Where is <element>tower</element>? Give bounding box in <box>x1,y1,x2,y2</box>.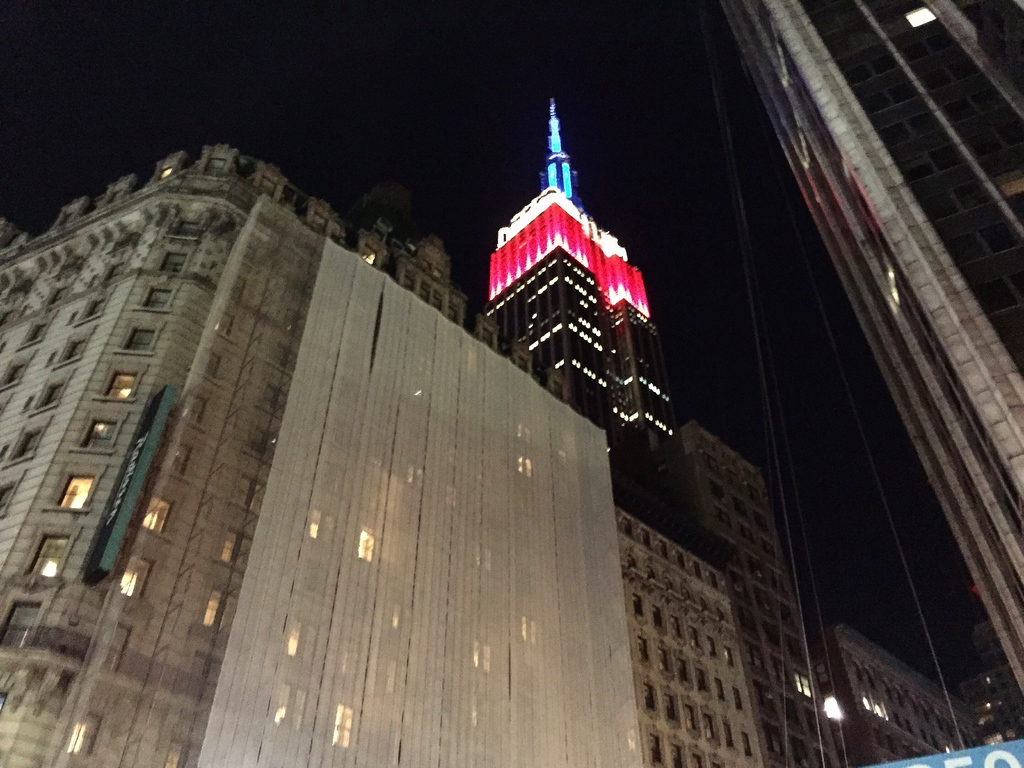
<box>461,94,691,457</box>.
